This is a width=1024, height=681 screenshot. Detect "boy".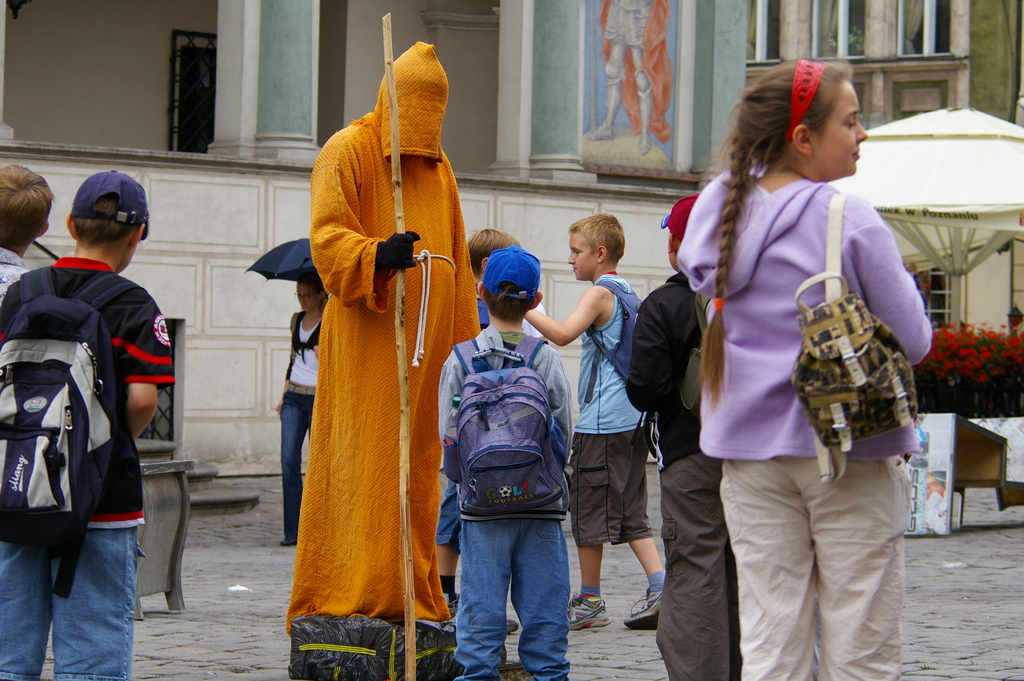
(x1=502, y1=211, x2=645, y2=623).
